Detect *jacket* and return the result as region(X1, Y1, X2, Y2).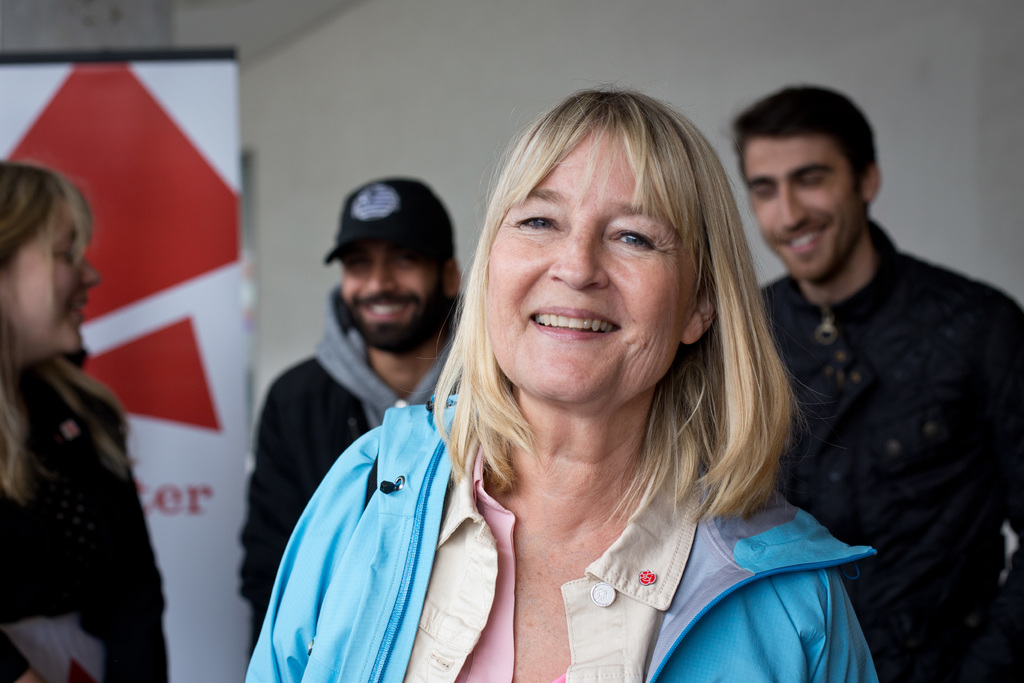
region(235, 281, 486, 655).
